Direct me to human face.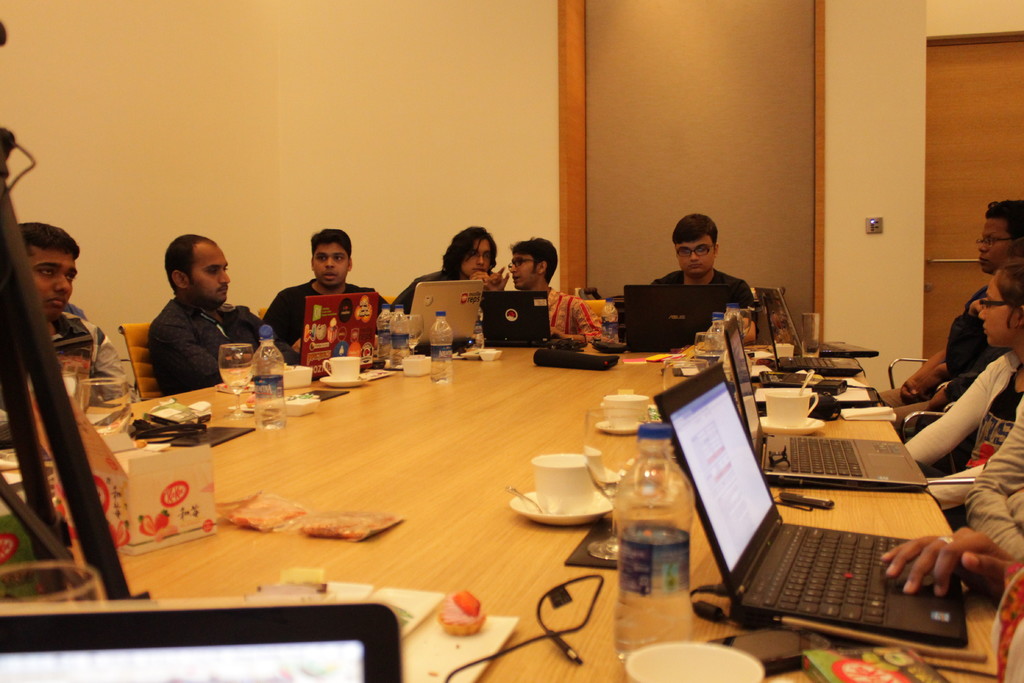
Direction: BBox(33, 248, 77, 313).
